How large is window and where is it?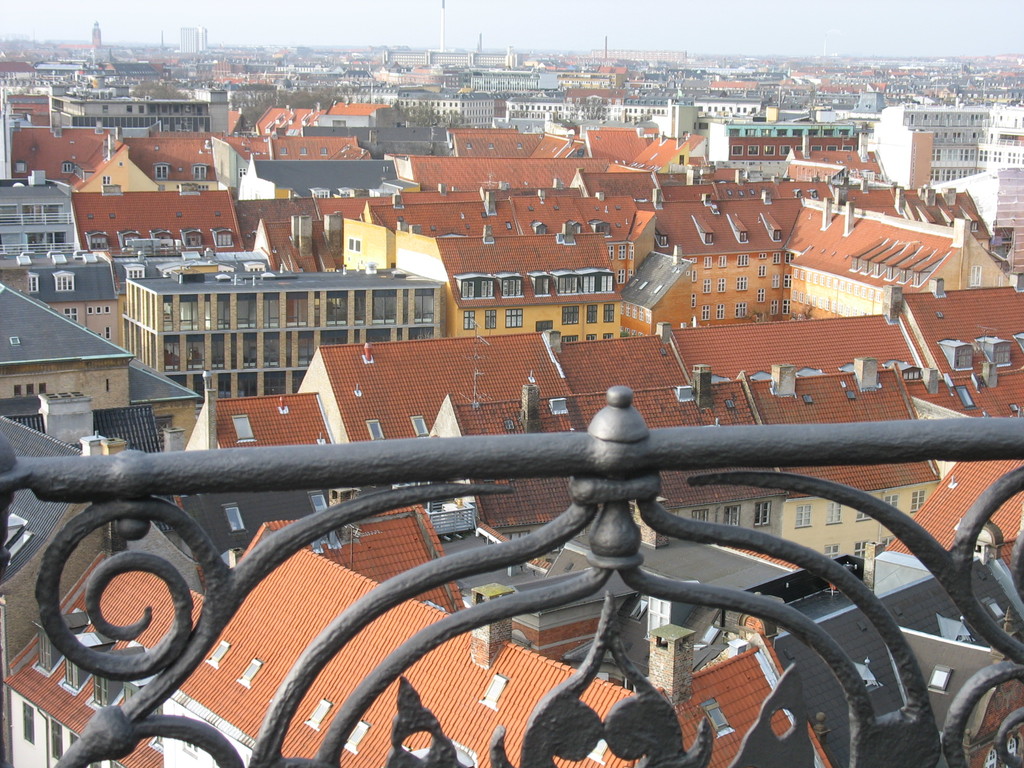
Bounding box: Rect(329, 120, 345, 124).
